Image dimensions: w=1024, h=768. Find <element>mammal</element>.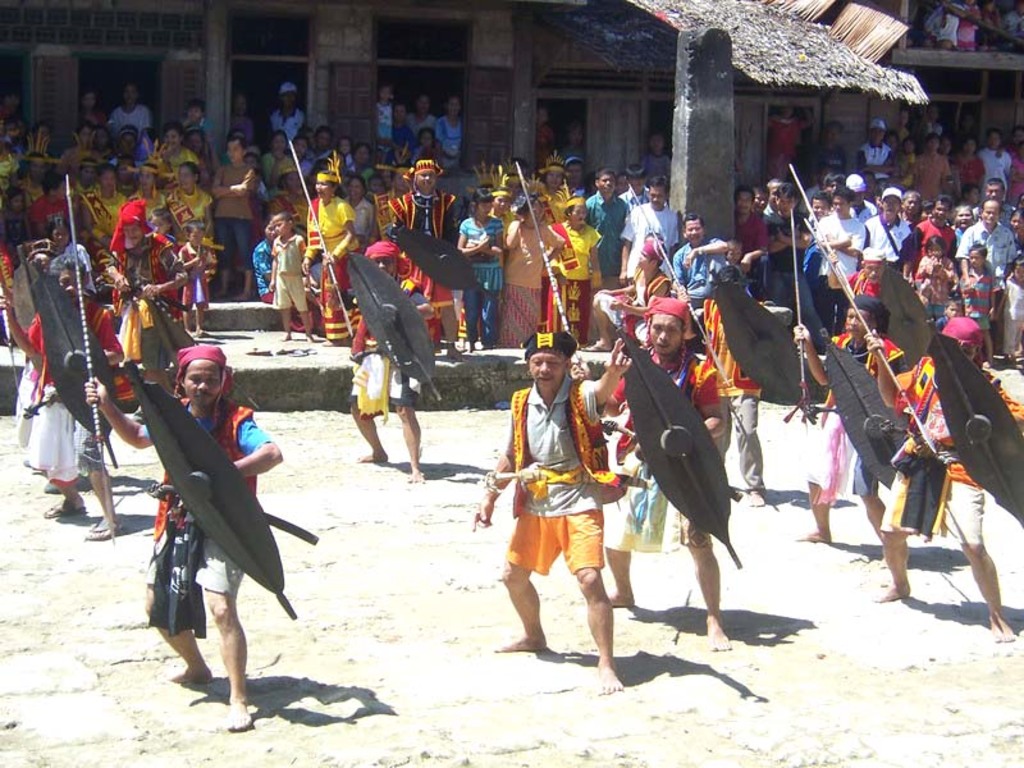
{"left": 695, "top": 260, "right": 765, "bottom": 500}.
